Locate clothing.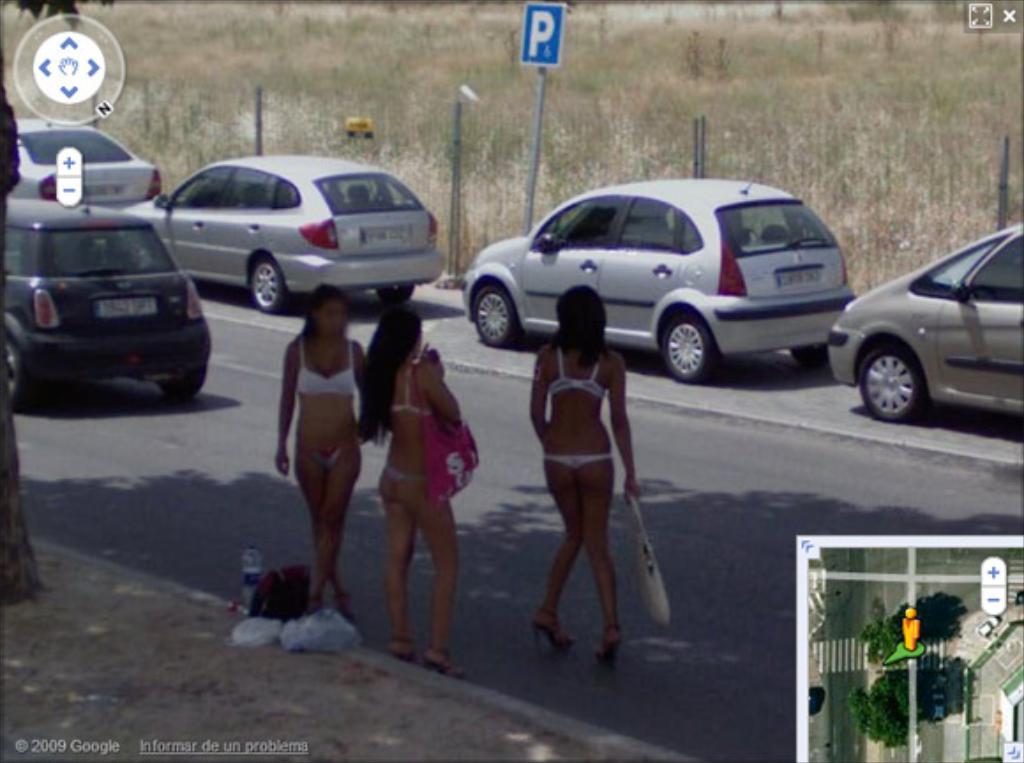
Bounding box: <bbox>302, 443, 362, 470</bbox>.
